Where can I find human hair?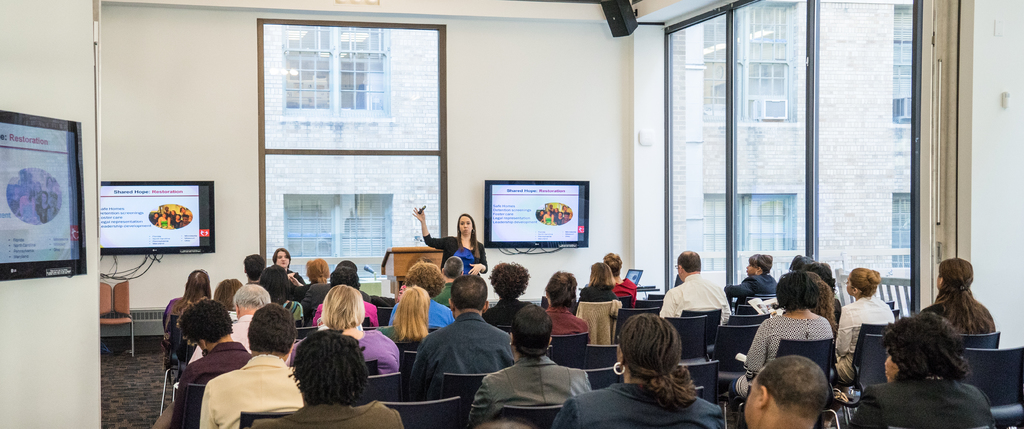
You can find it at (left=325, top=265, right=358, bottom=285).
